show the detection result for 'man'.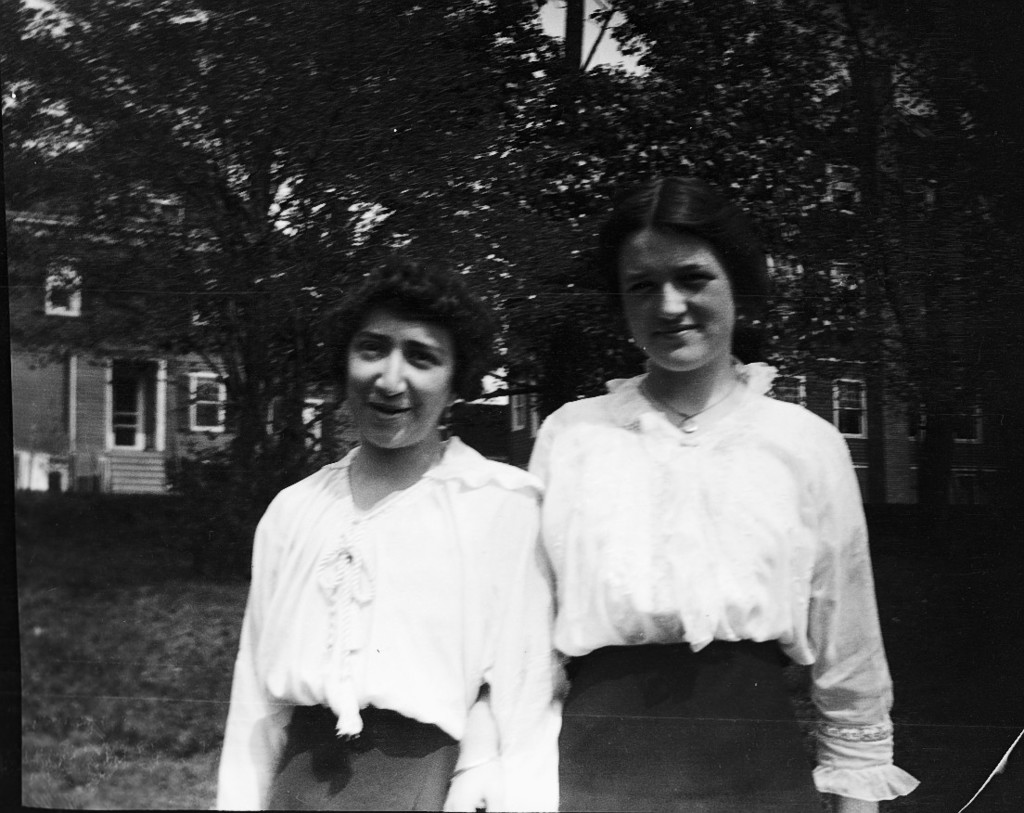
(218,270,565,805).
